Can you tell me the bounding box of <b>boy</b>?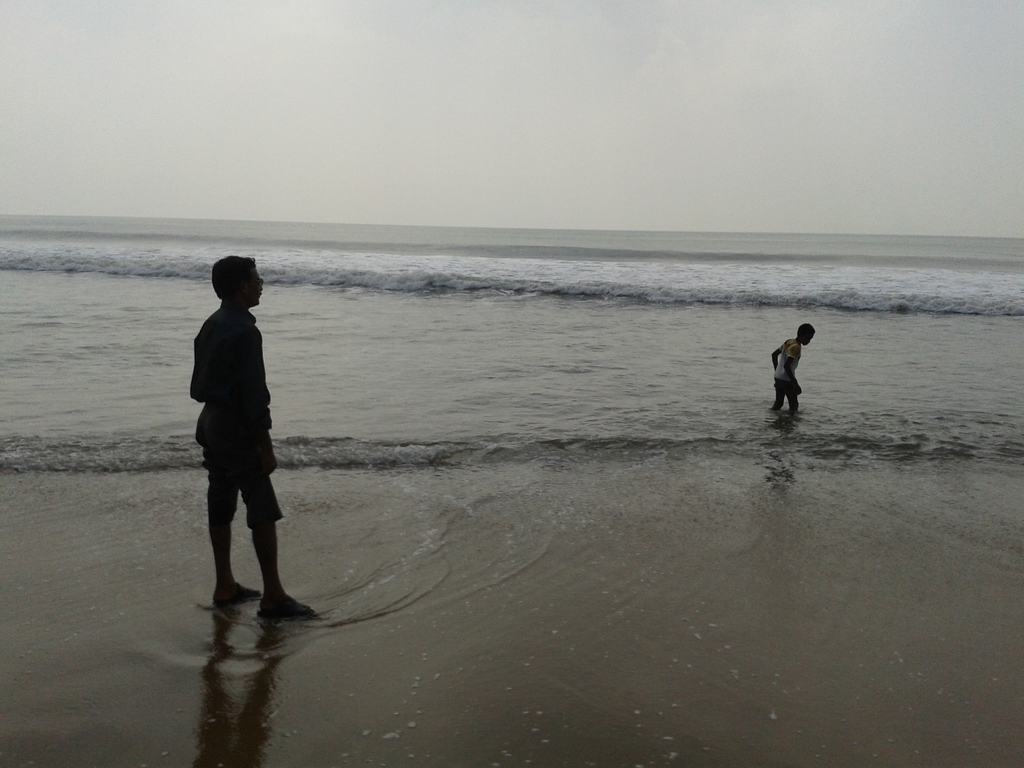
<bbox>769, 326, 807, 417</bbox>.
